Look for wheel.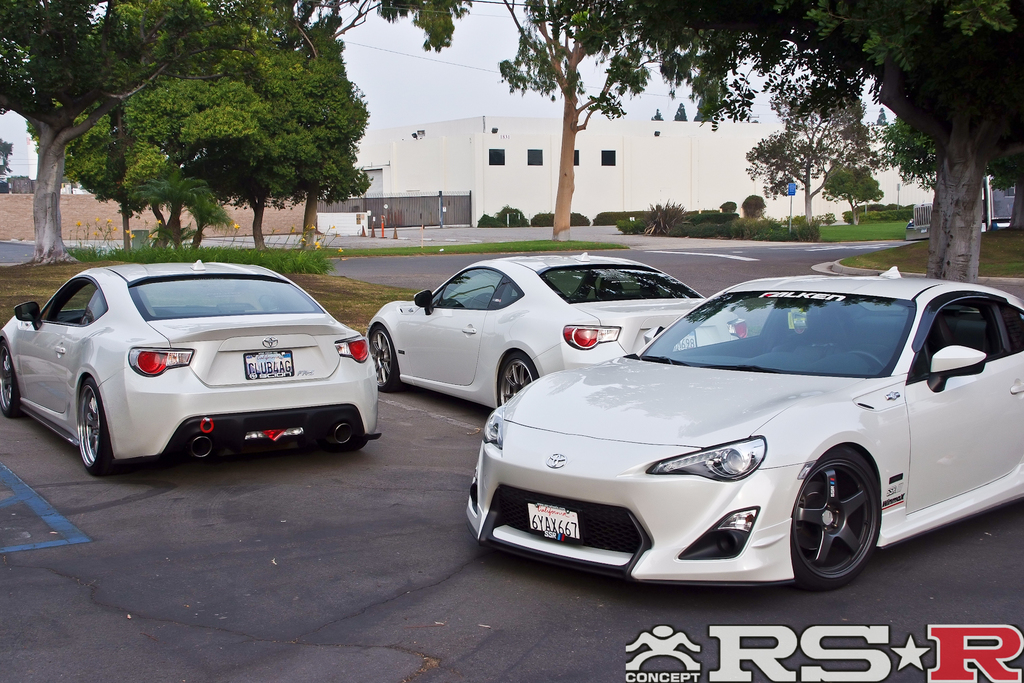
Found: pyautogui.locateOnScreen(801, 459, 893, 579).
